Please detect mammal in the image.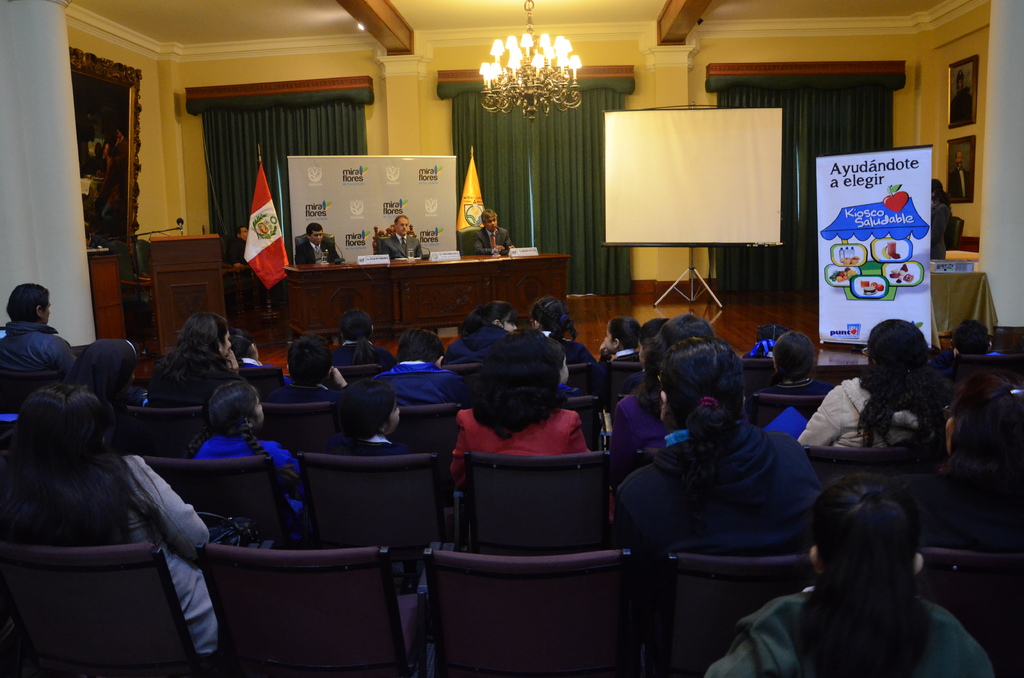
<bbox>289, 222, 342, 263</bbox>.
